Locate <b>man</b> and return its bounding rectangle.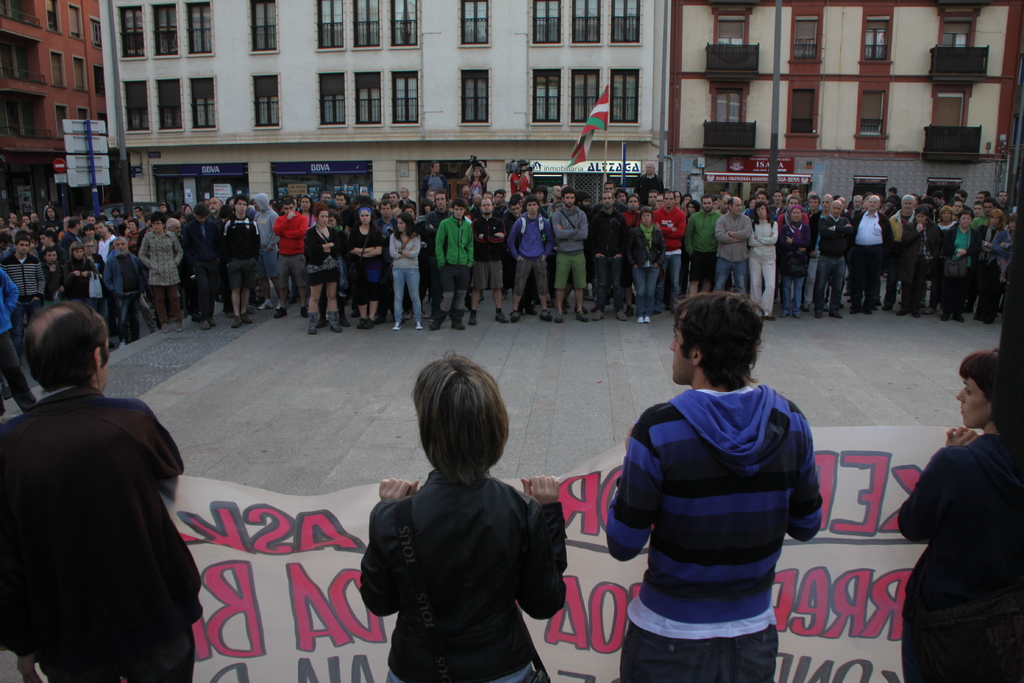
Rect(648, 192, 691, 315).
